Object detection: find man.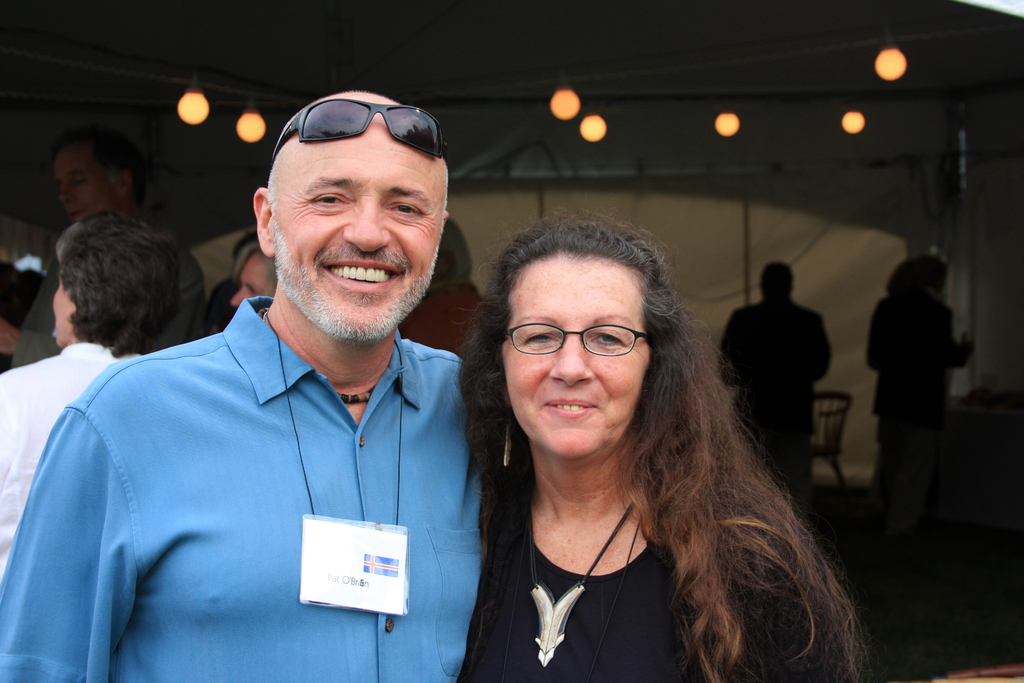
<bbox>720, 259, 829, 529</bbox>.
